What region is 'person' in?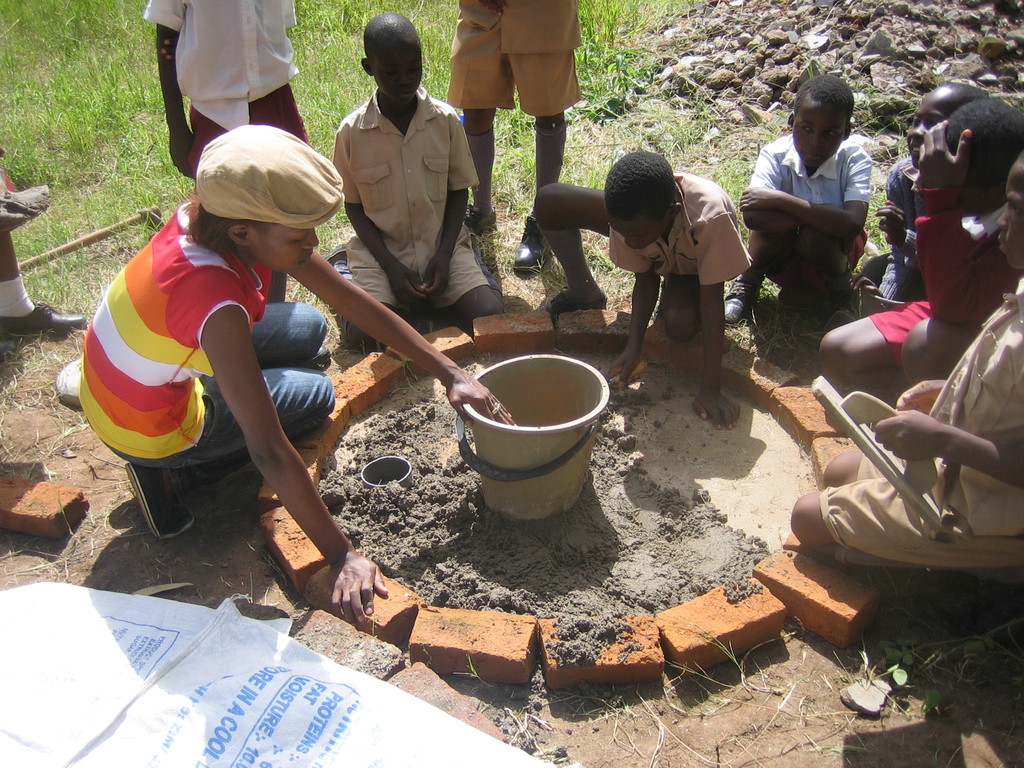
848 81 991 303.
